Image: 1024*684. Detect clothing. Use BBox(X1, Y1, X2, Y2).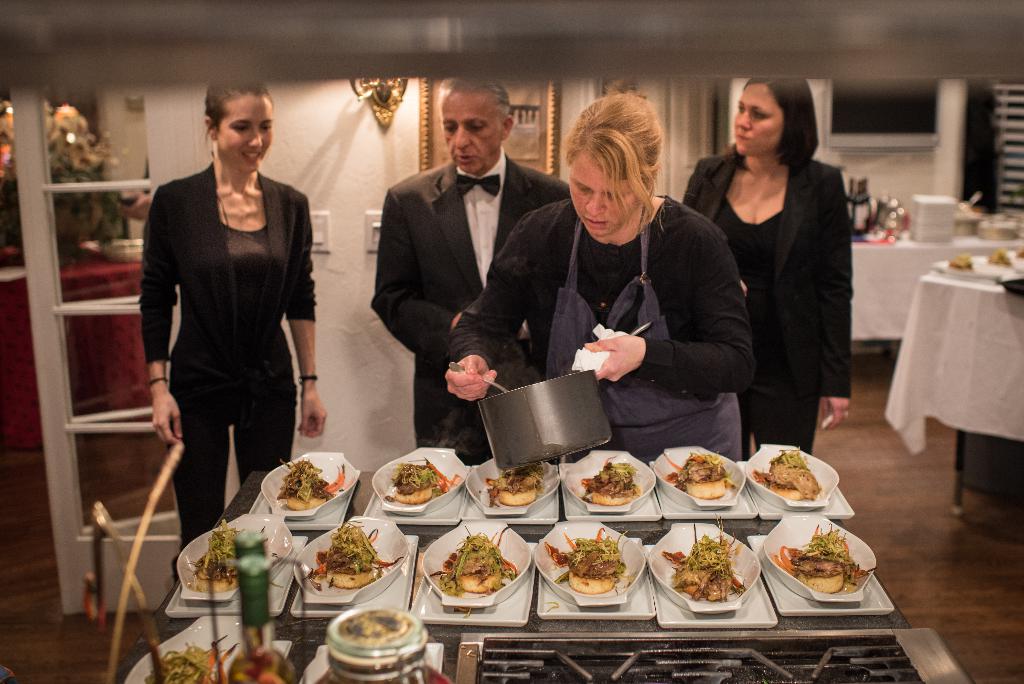
BBox(369, 159, 569, 446).
